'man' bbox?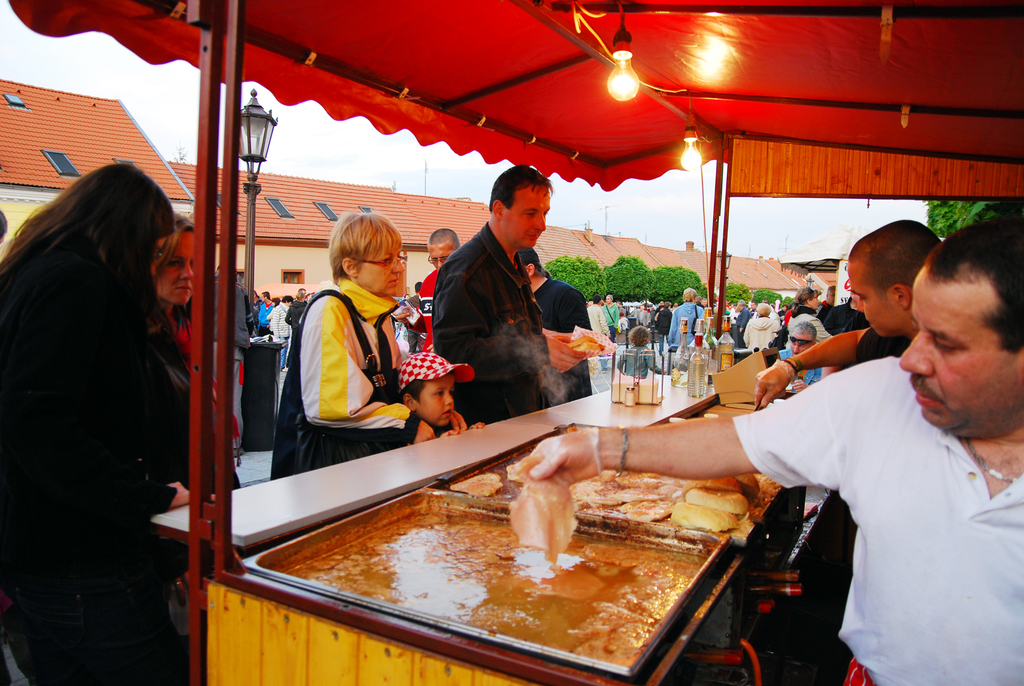
516,218,1023,685
